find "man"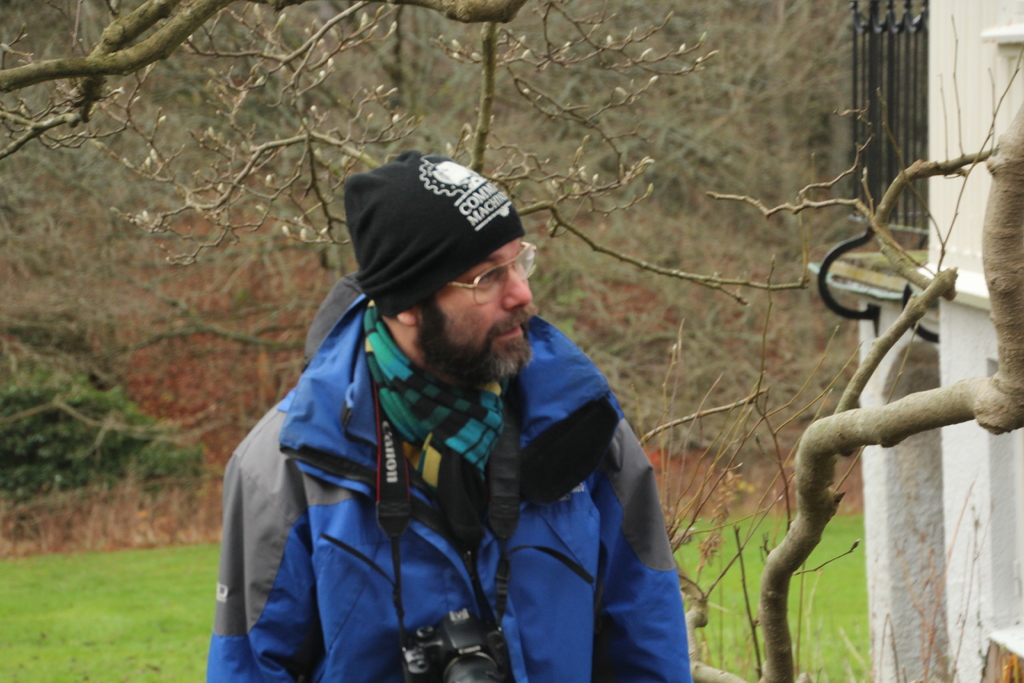
[x1=199, y1=144, x2=704, y2=682]
